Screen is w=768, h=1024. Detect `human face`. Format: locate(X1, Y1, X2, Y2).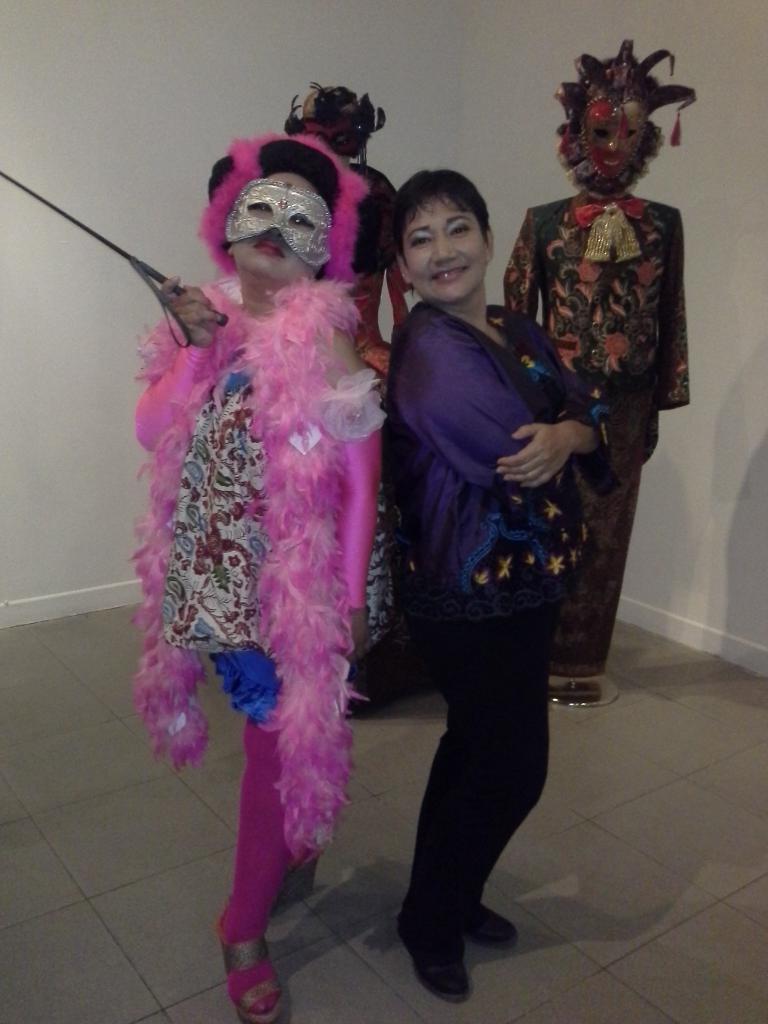
locate(229, 179, 309, 279).
